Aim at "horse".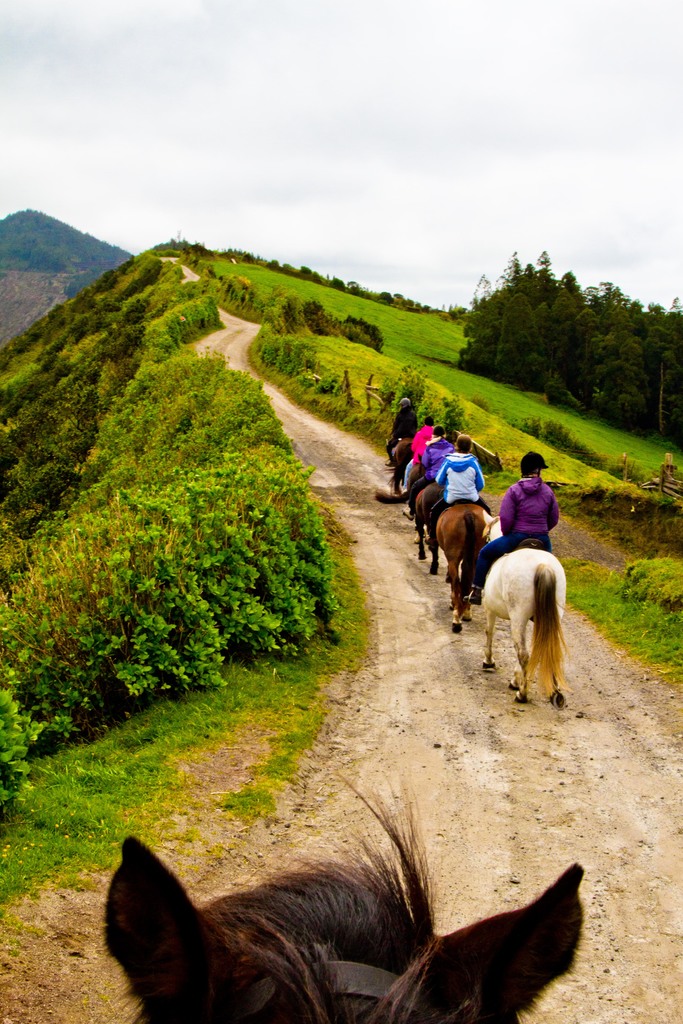
Aimed at select_region(429, 504, 491, 636).
